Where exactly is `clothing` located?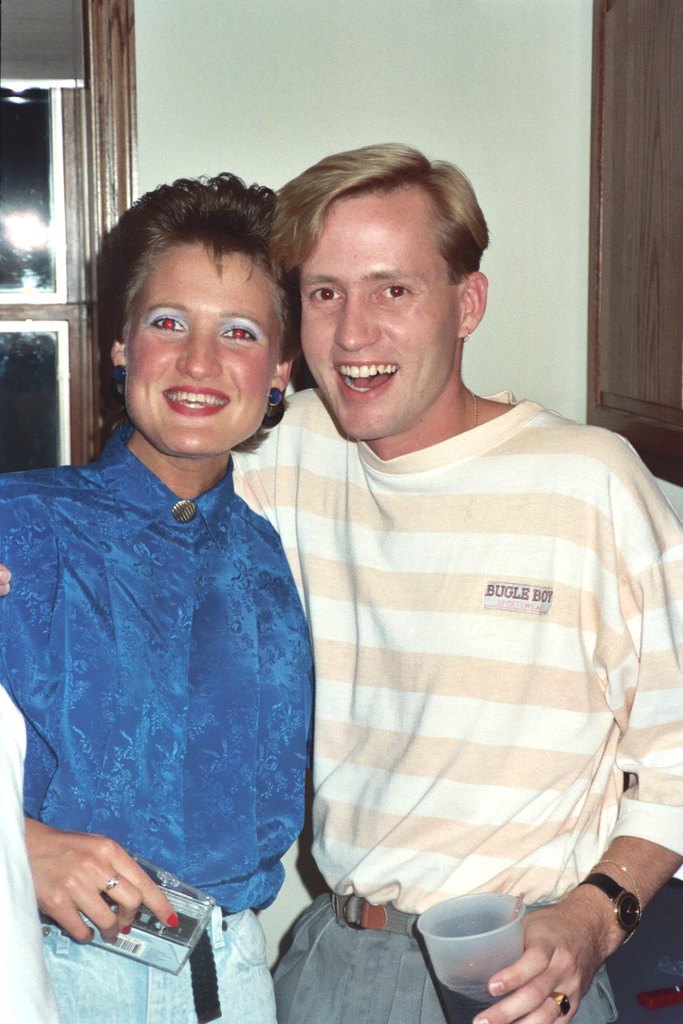
Its bounding box is BBox(0, 414, 319, 1023).
